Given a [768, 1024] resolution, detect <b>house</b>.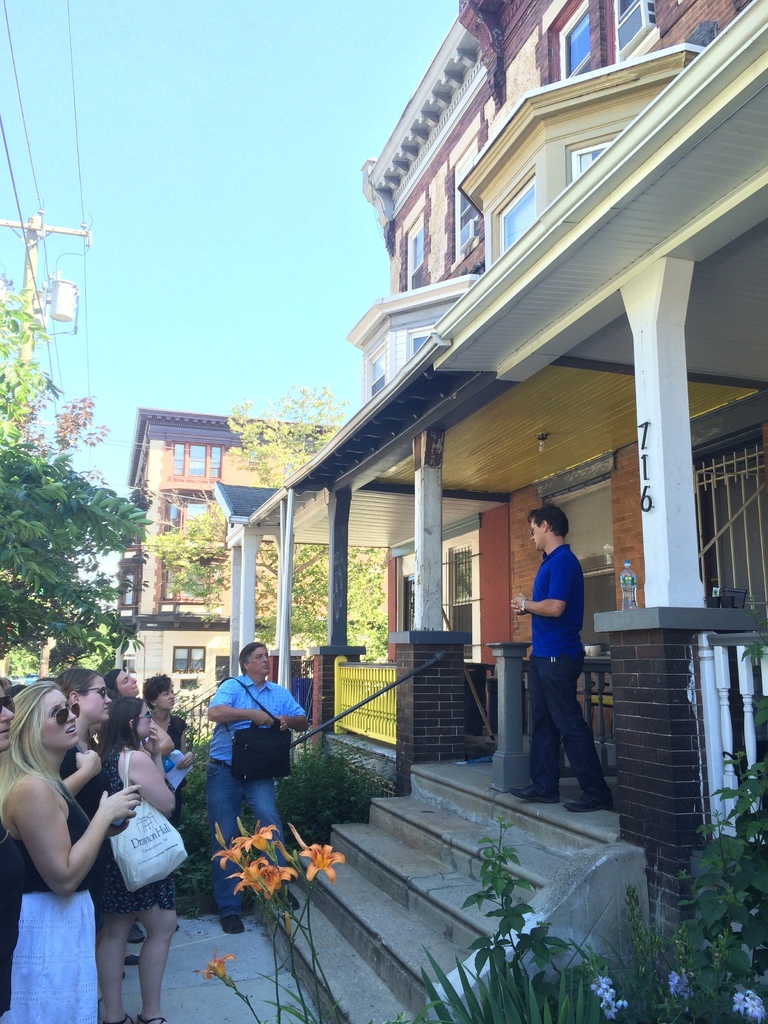
(x1=102, y1=398, x2=339, y2=705).
